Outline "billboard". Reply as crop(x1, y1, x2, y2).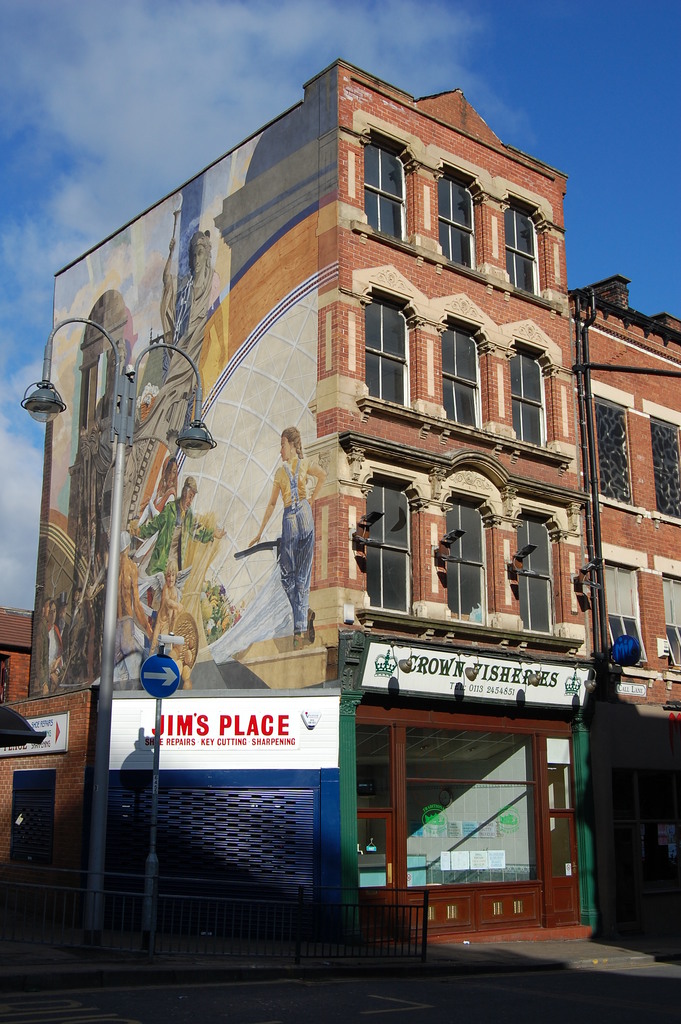
crop(348, 622, 581, 710).
